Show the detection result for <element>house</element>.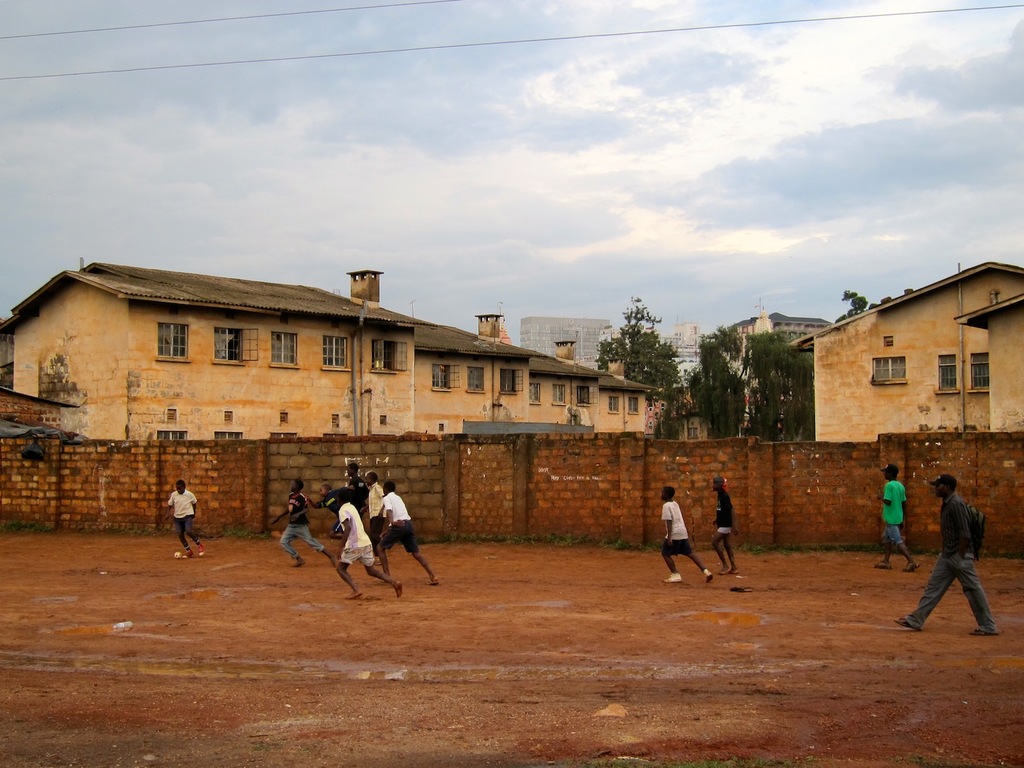
box=[0, 266, 413, 446].
